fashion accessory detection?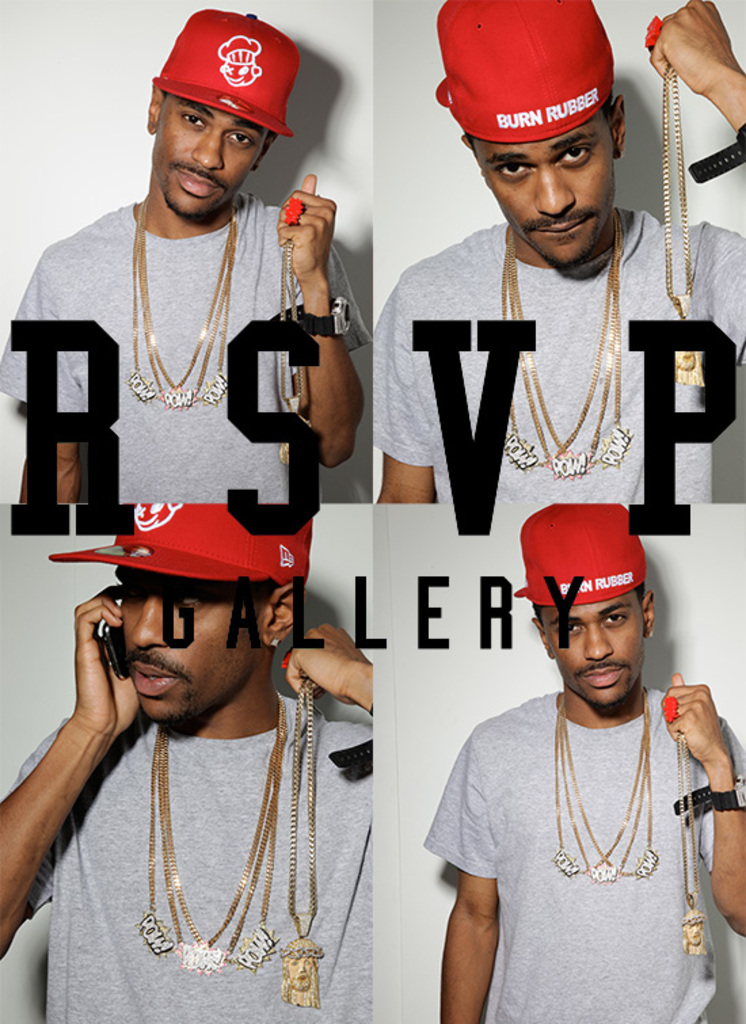
[x1=332, y1=703, x2=372, y2=769]
